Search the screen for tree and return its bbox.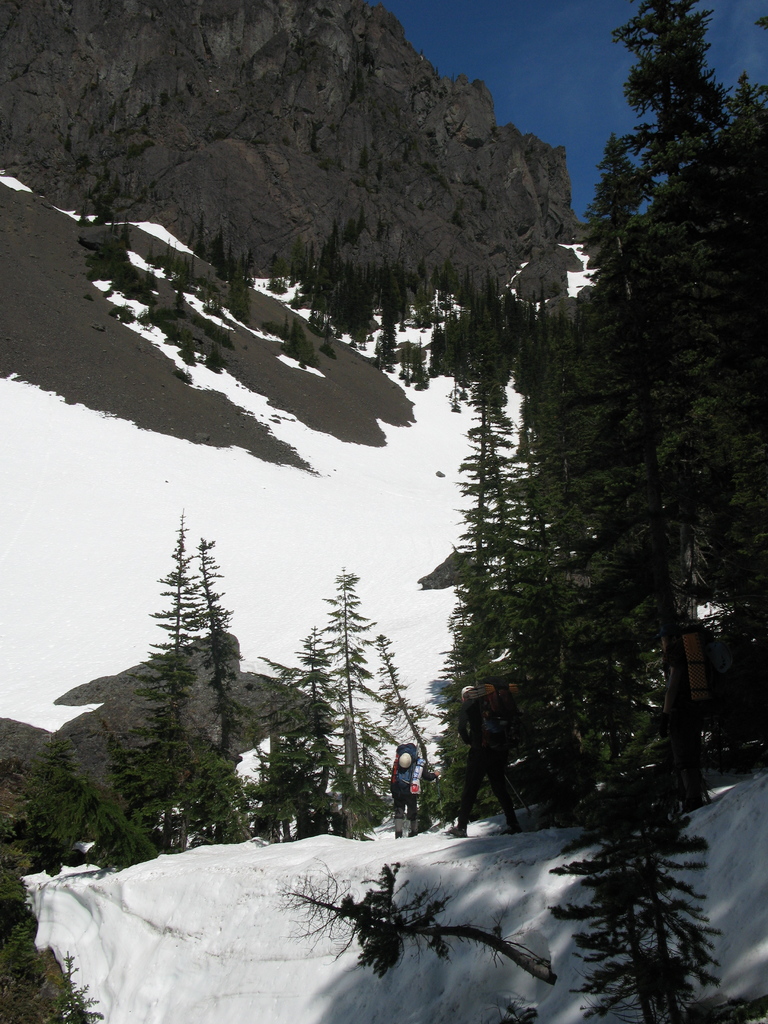
Found: <region>111, 508, 257, 856</region>.
